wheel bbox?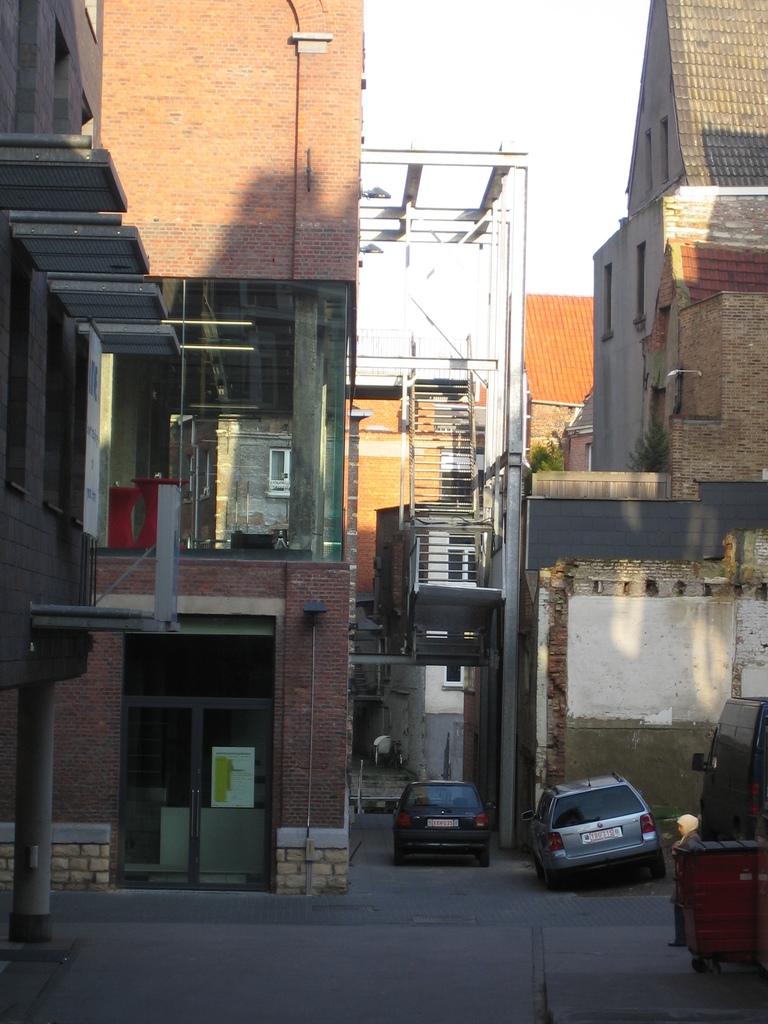
(x1=532, y1=858, x2=543, y2=881)
